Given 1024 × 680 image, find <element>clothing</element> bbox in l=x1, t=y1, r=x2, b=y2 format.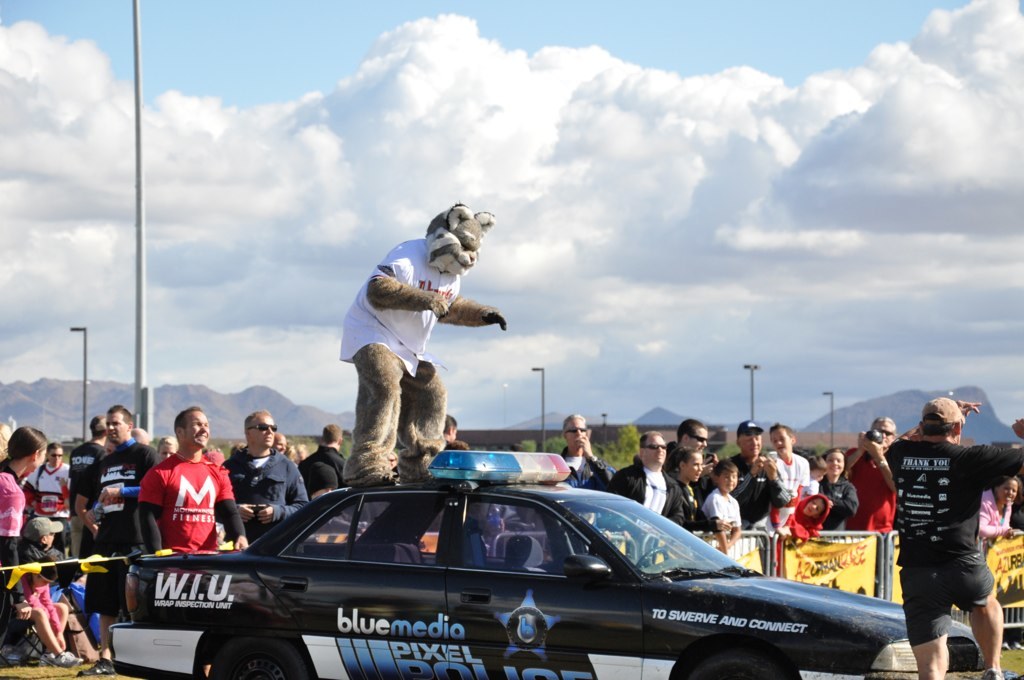
l=723, t=445, r=783, b=526.
